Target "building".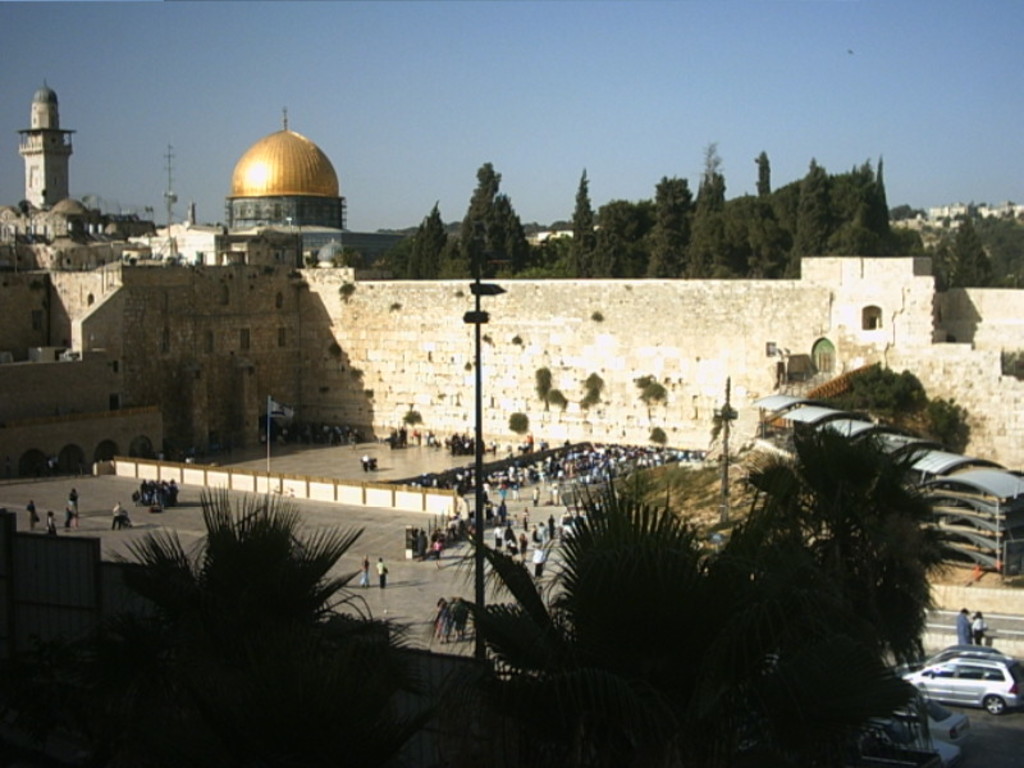
Target region: (0, 255, 1023, 481).
